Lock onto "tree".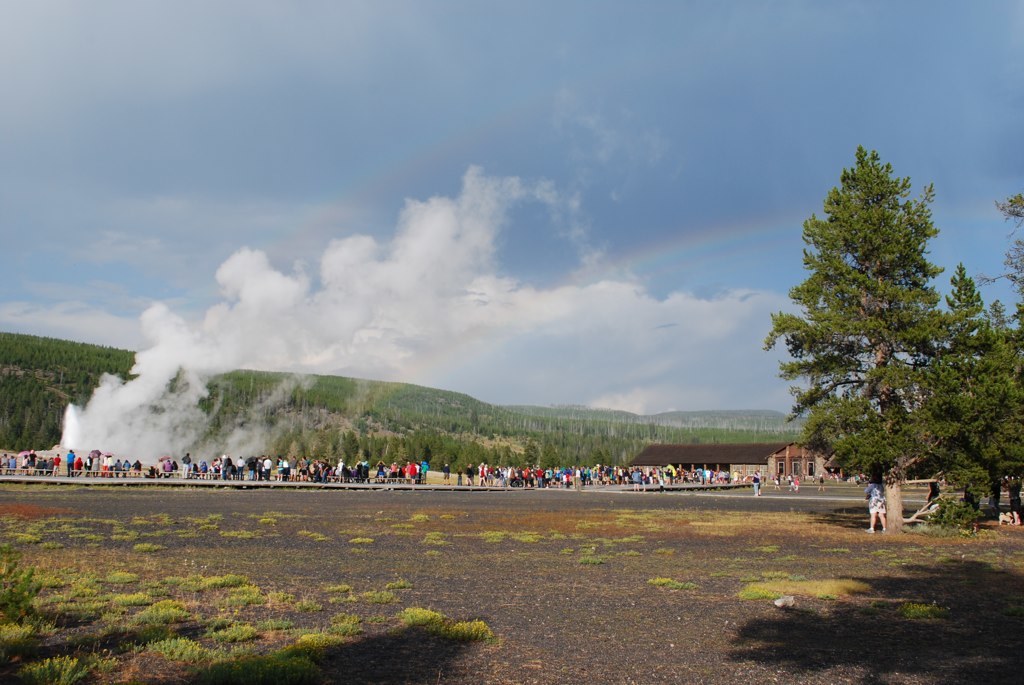
Locked: 762,138,990,533.
